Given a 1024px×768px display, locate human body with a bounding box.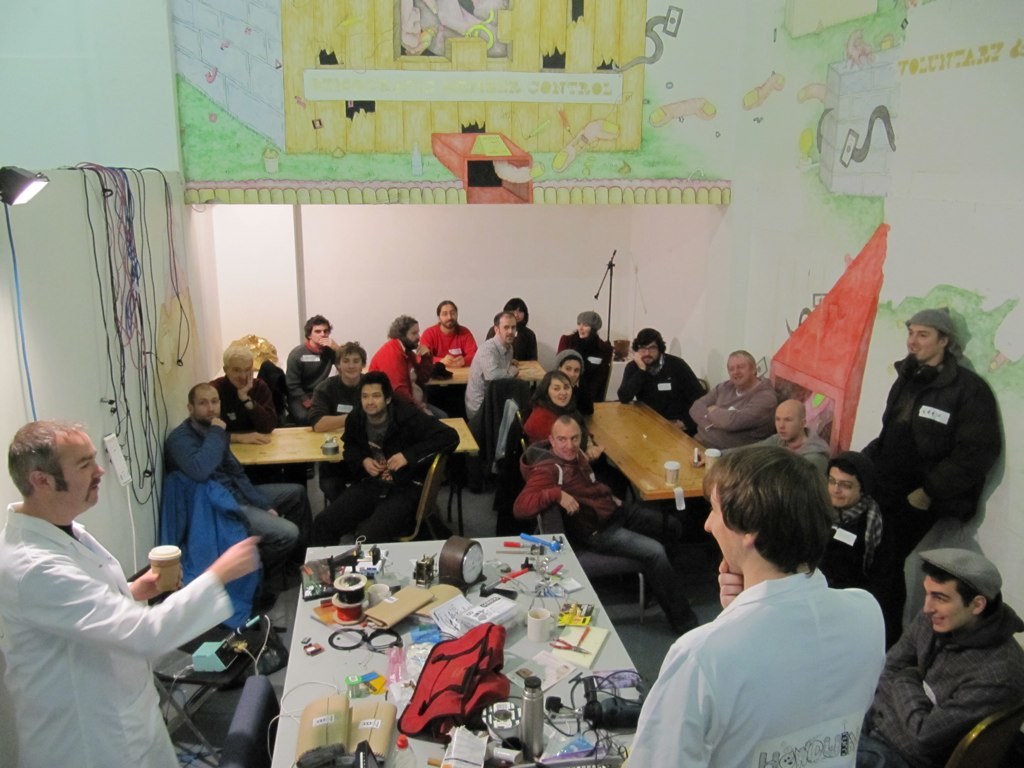
Located: <box>851,356,1008,568</box>.
